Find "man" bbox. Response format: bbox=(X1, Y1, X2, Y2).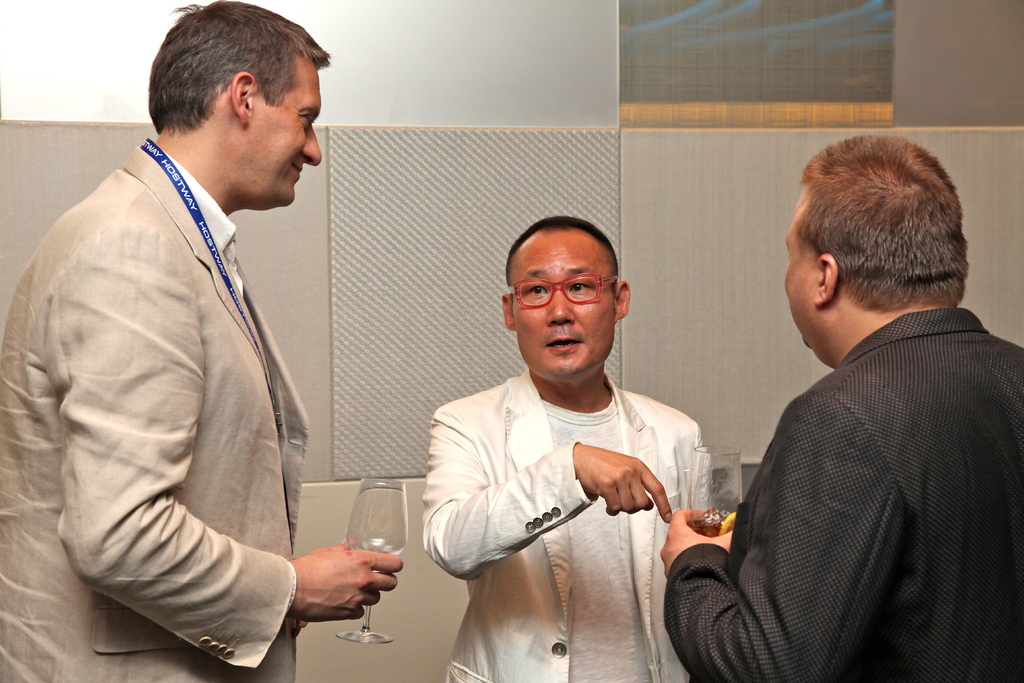
bbox=(413, 206, 720, 678).
